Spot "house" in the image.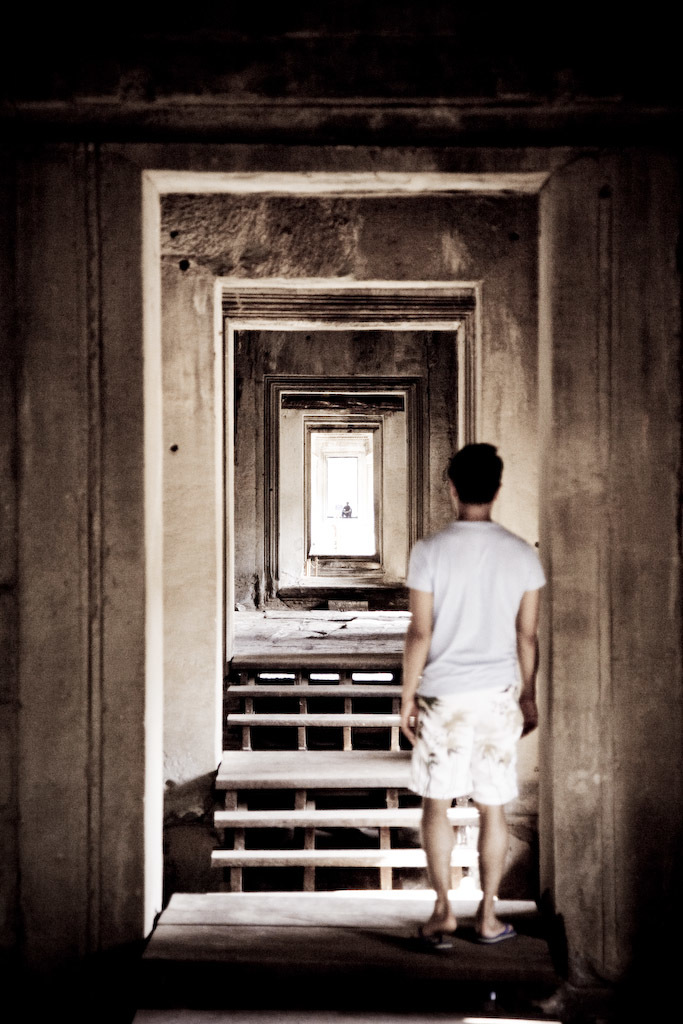
"house" found at left=0, top=0, right=682, bottom=1023.
